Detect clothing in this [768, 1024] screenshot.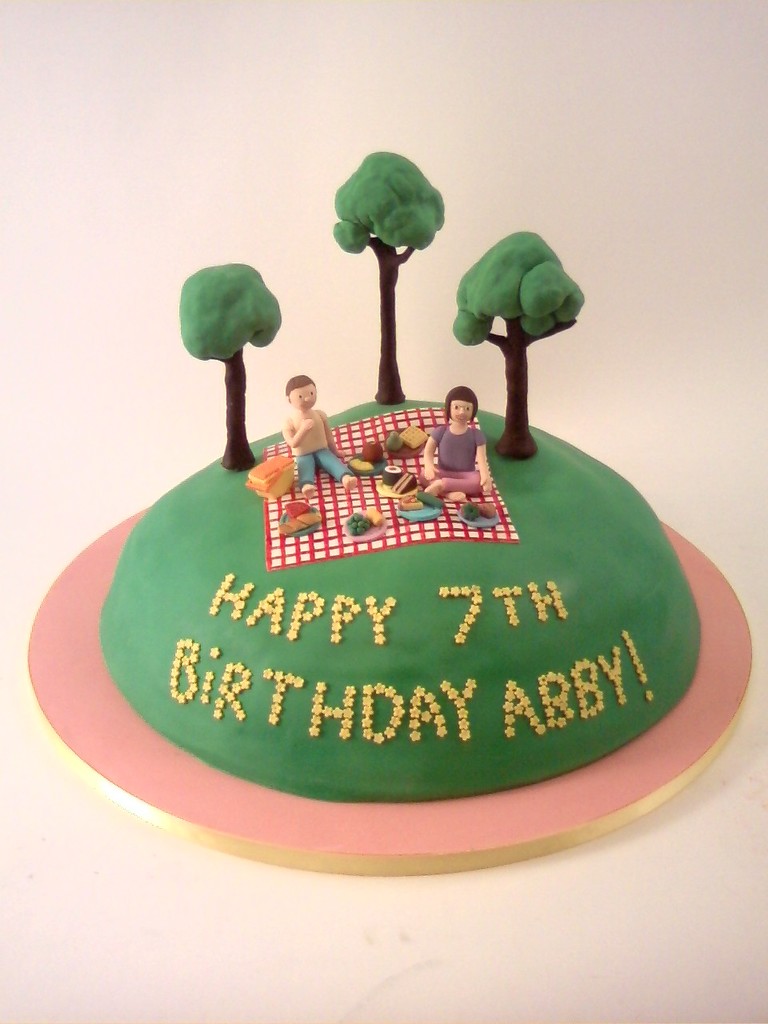
Detection: <box>430,416,490,474</box>.
